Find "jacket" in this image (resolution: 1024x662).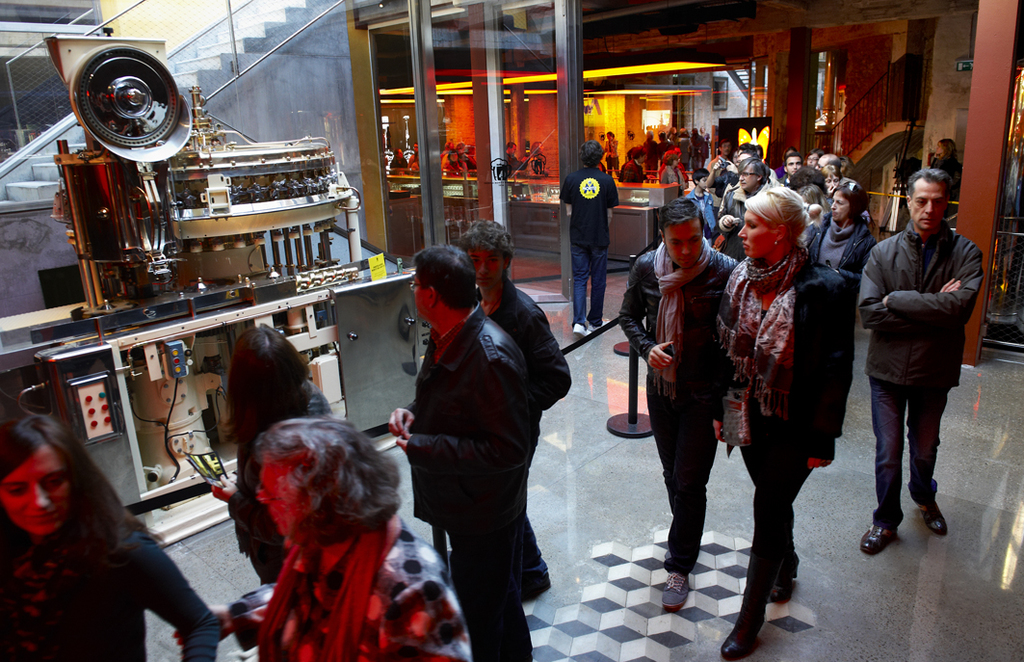
l=469, t=267, r=578, b=464.
